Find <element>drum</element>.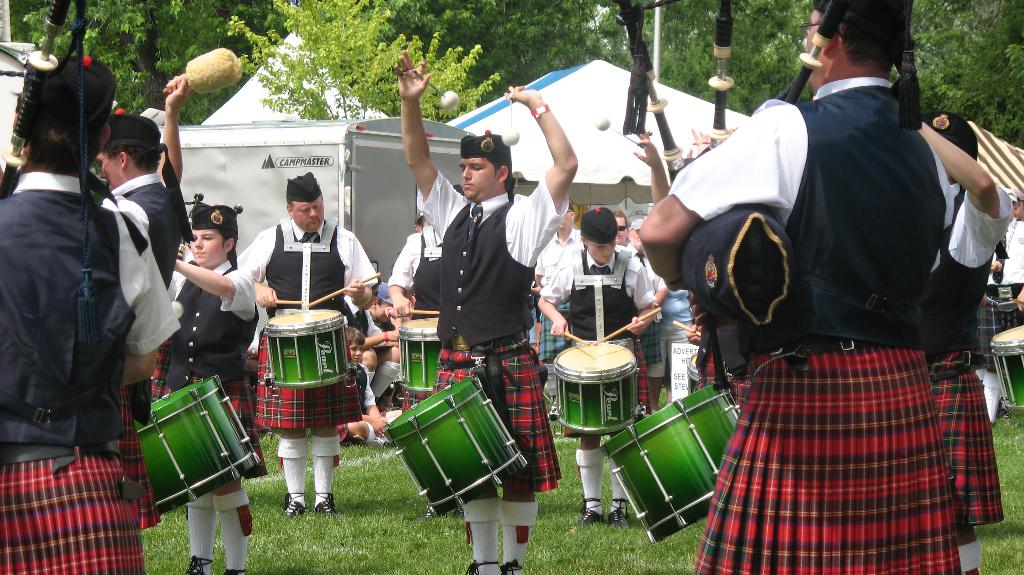
left=130, top=374, right=263, bottom=520.
